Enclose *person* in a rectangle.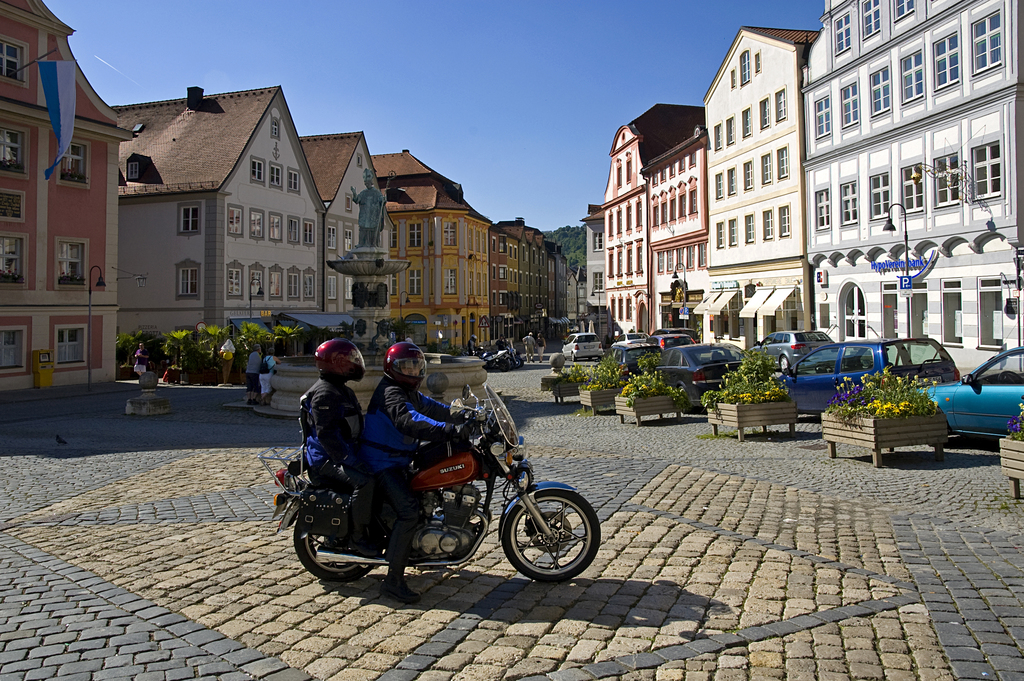
region(244, 343, 264, 406).
